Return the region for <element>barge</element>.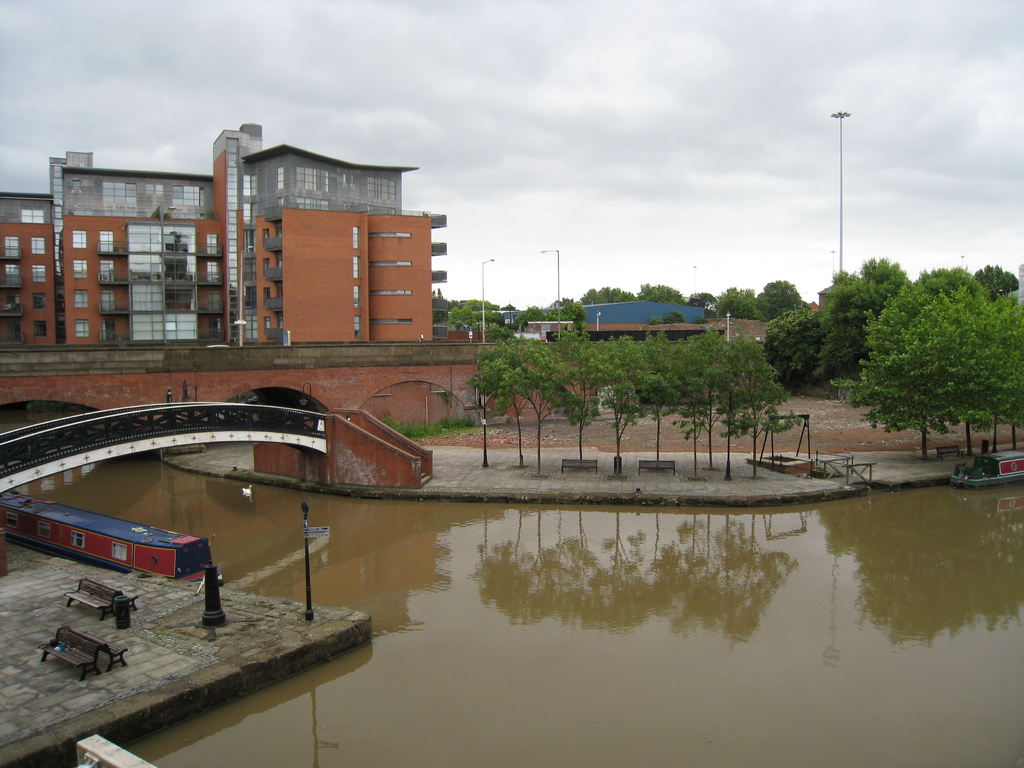
rect(0, 490, 218, 584).
